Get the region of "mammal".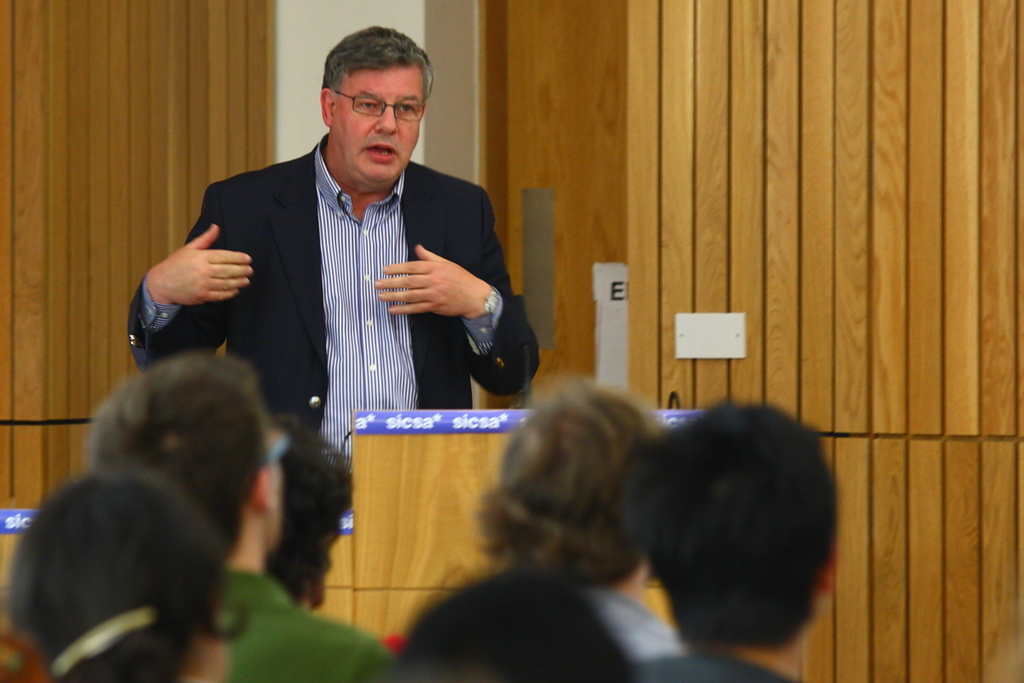
locate(614, 390, 845, 682).
